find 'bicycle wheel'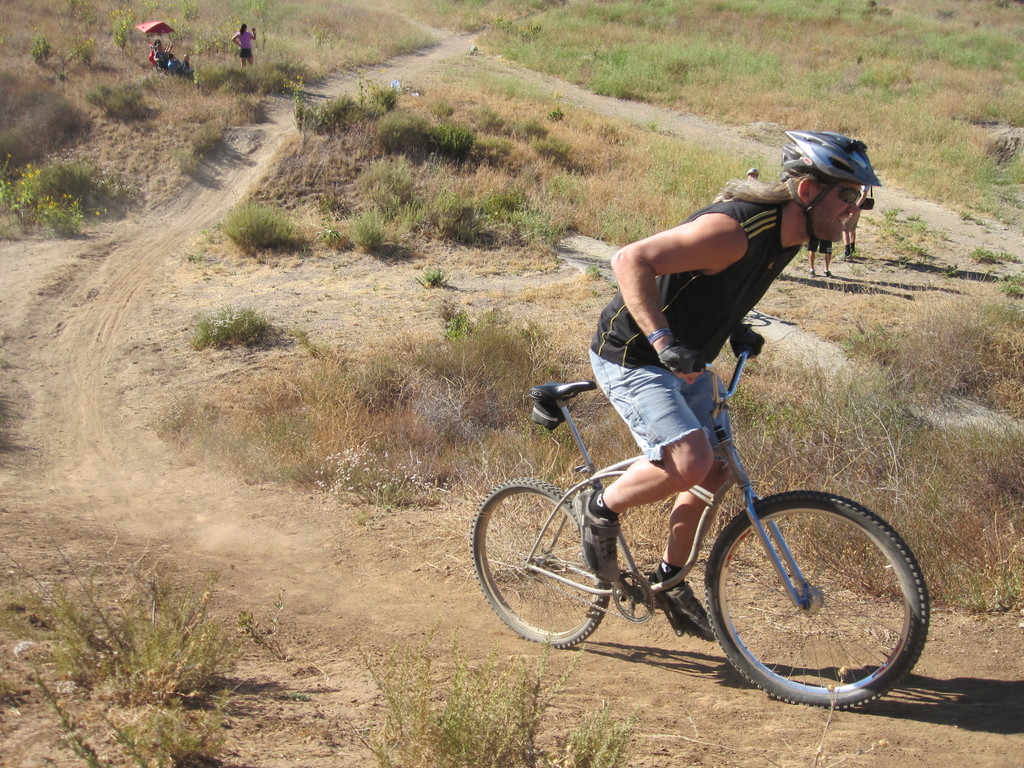
Rect(464, 479, 612, 652)
